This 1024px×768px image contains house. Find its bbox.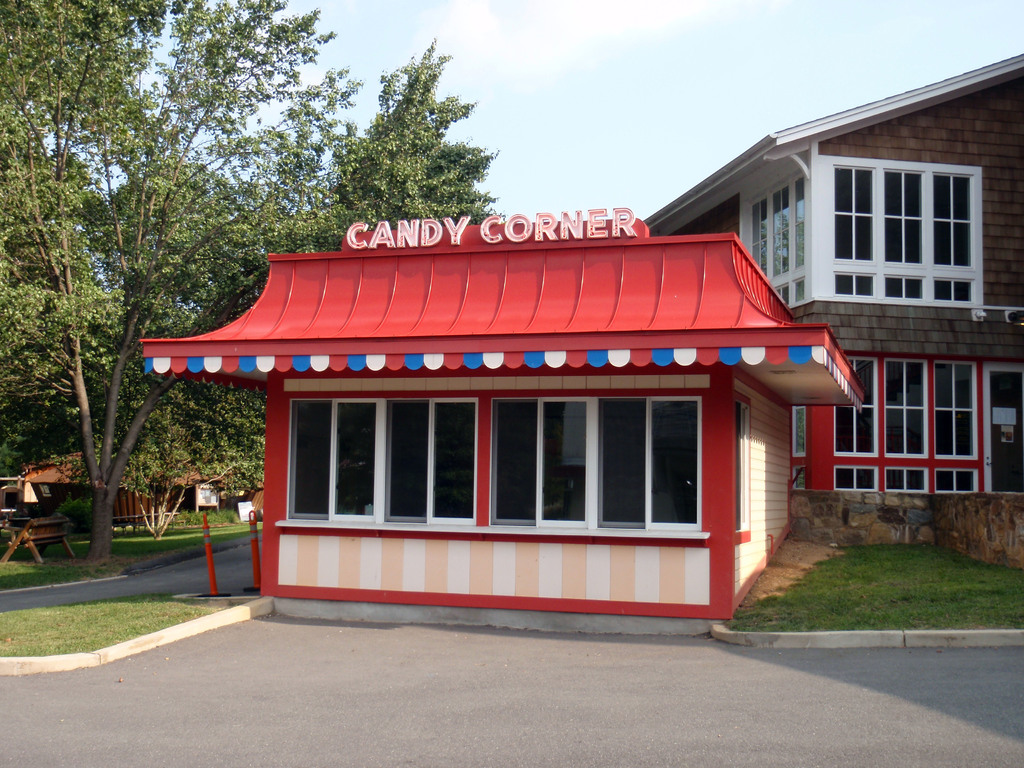
(646, 58, 1023, 572).
